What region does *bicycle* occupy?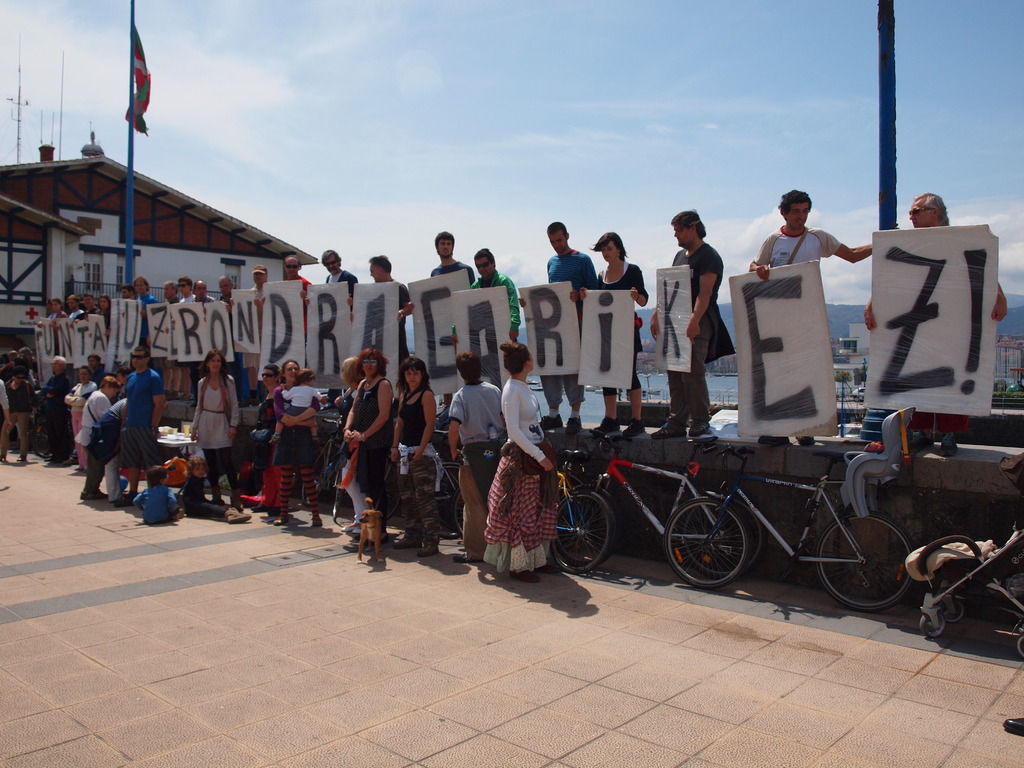
<region>415, 438, 454, 548</region>.
